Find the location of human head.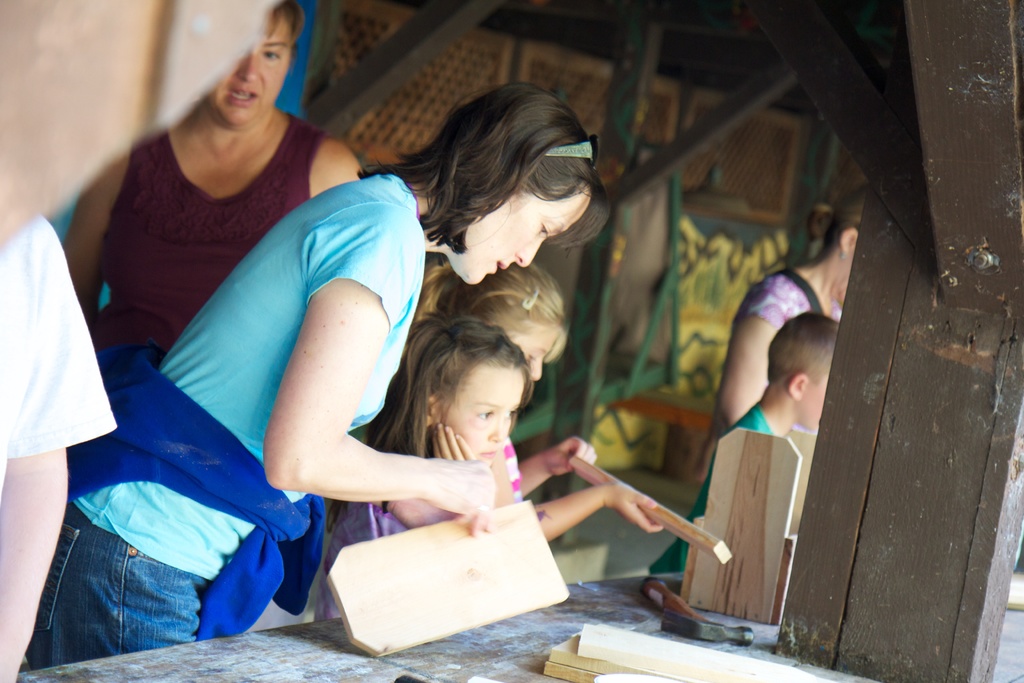
Location: region(206, 0, 303, 131).
